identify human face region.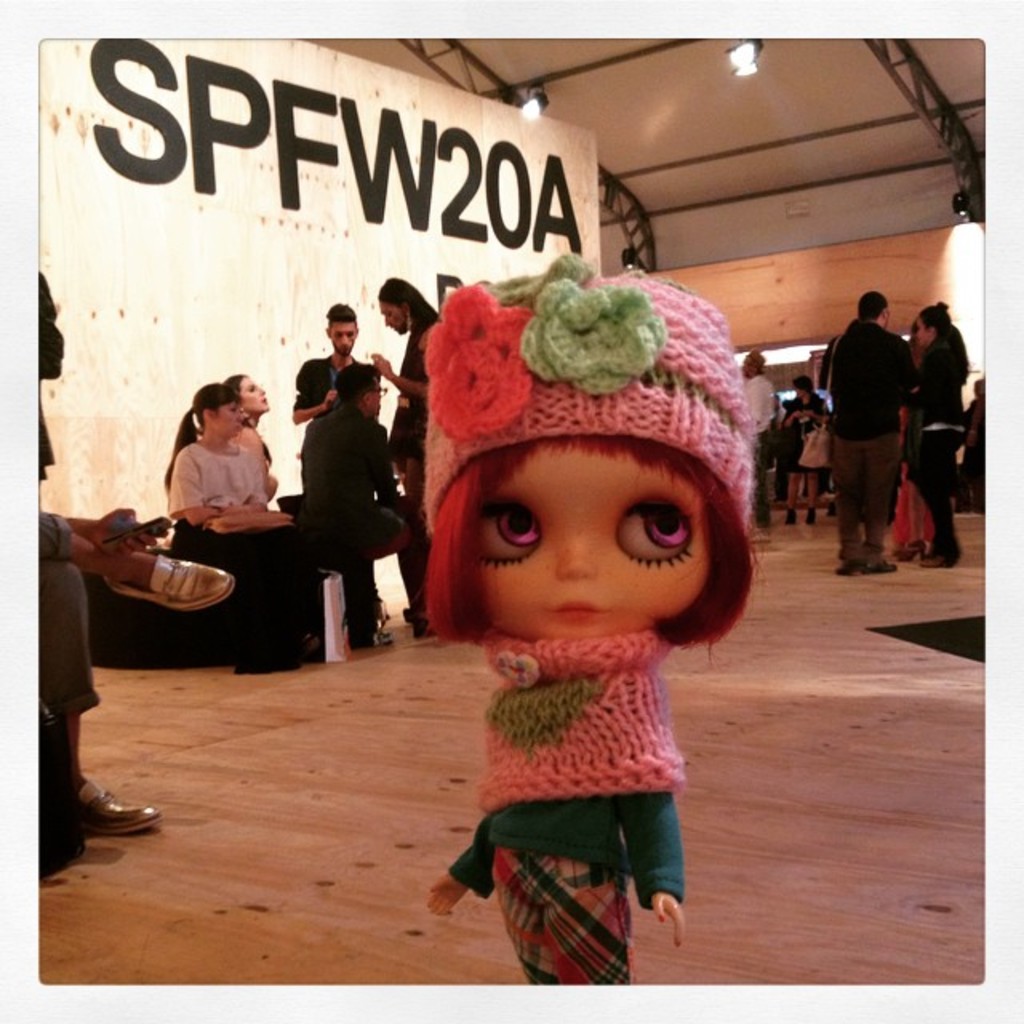
Region: {"left": 240, "top": 374, "right": 272, "bottom": 413}.
